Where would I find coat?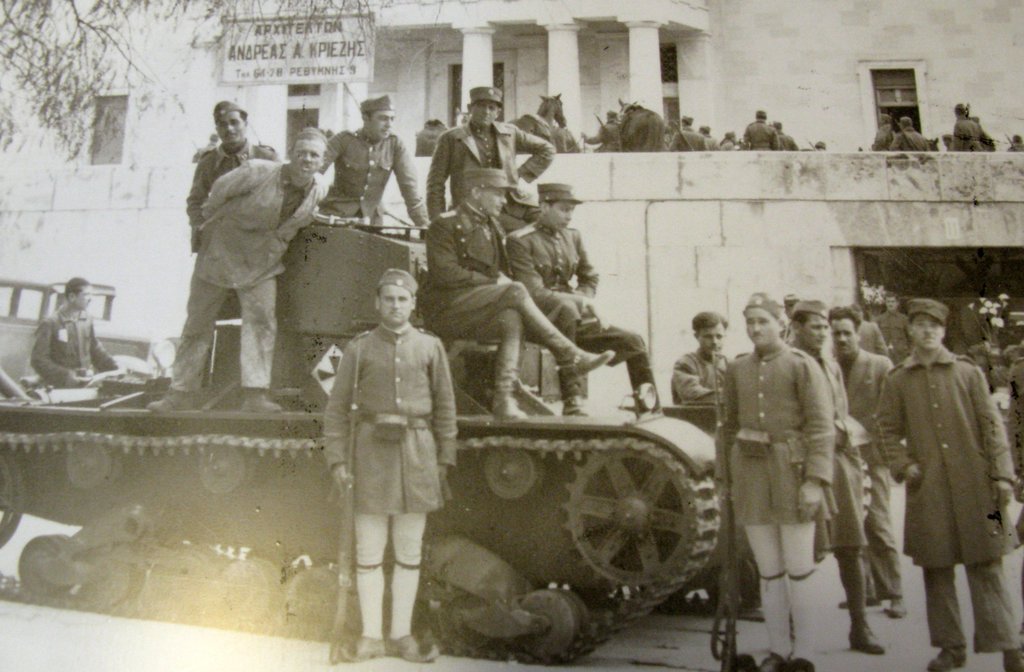
At (836,337,896,552).
